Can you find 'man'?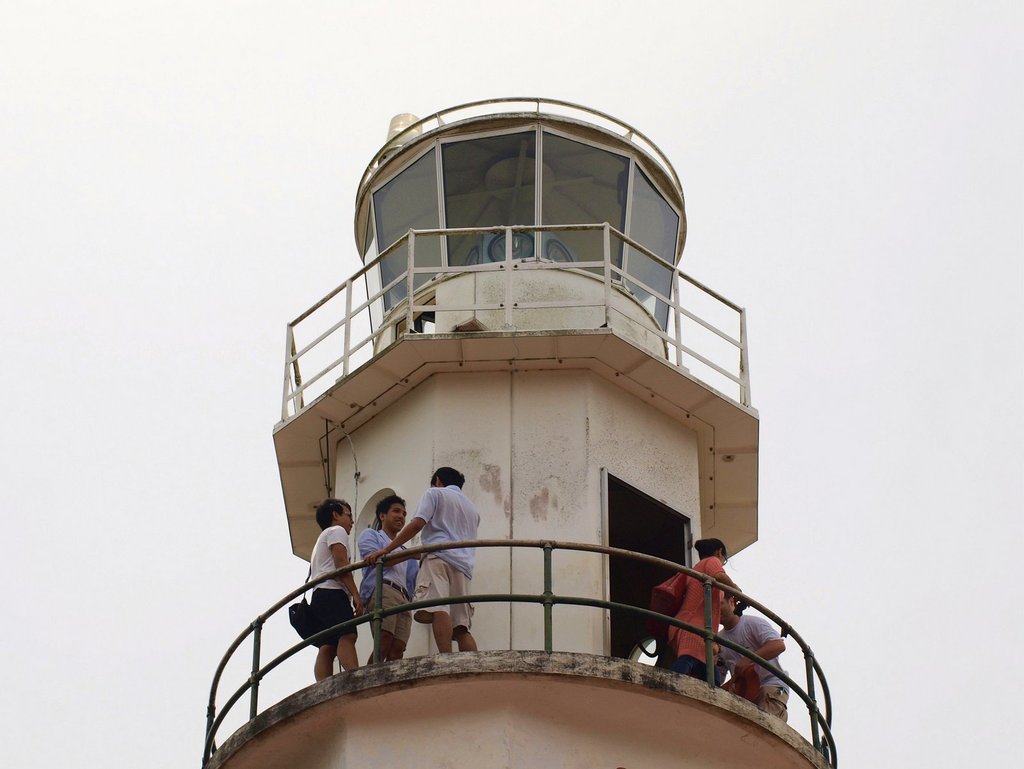
Yes, bounding box: Rect(367, 468, 483, 656).
